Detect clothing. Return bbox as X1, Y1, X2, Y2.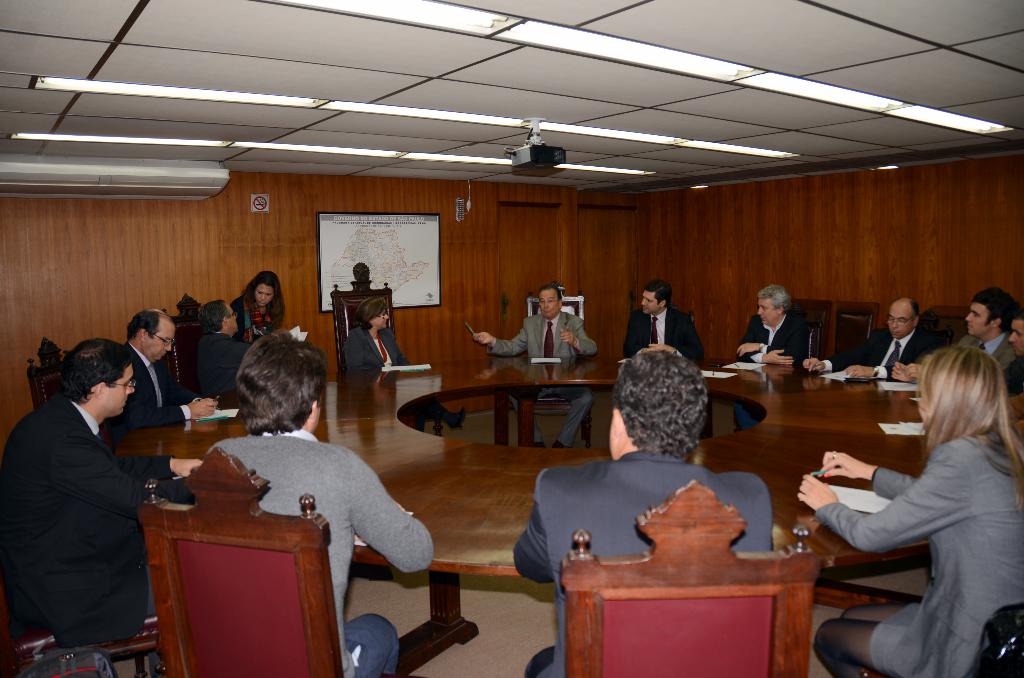
0, 391, 194, 645.
